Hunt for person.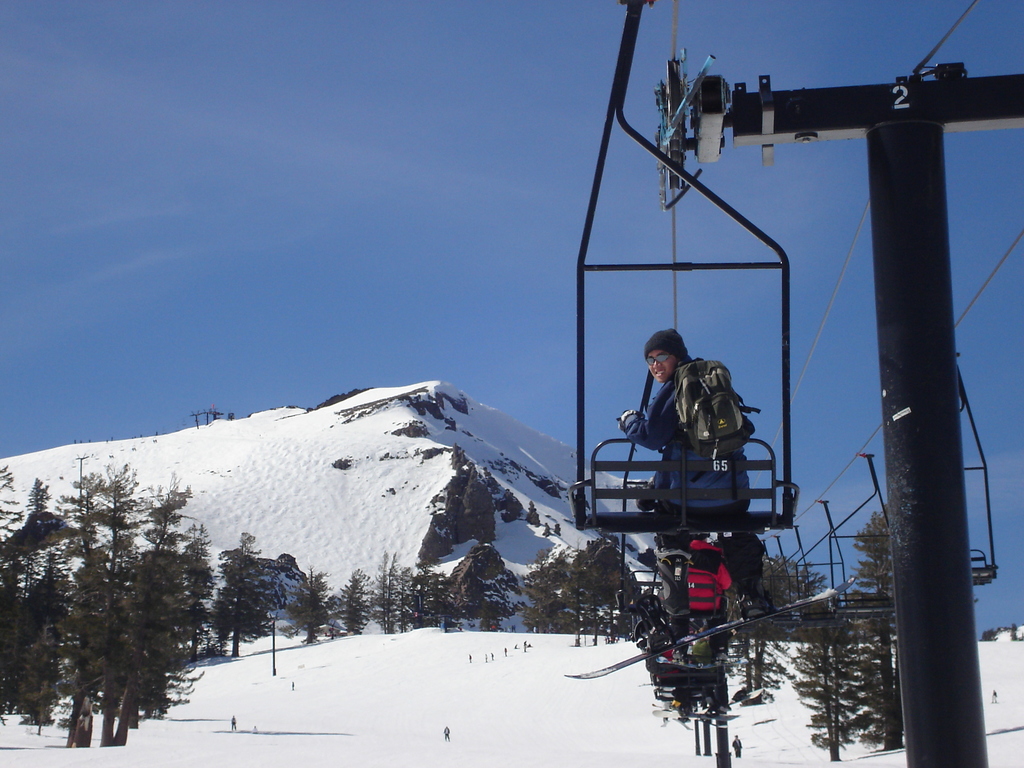
Hunted down at <bbox>626, 332, 765, 629</bbox>.
